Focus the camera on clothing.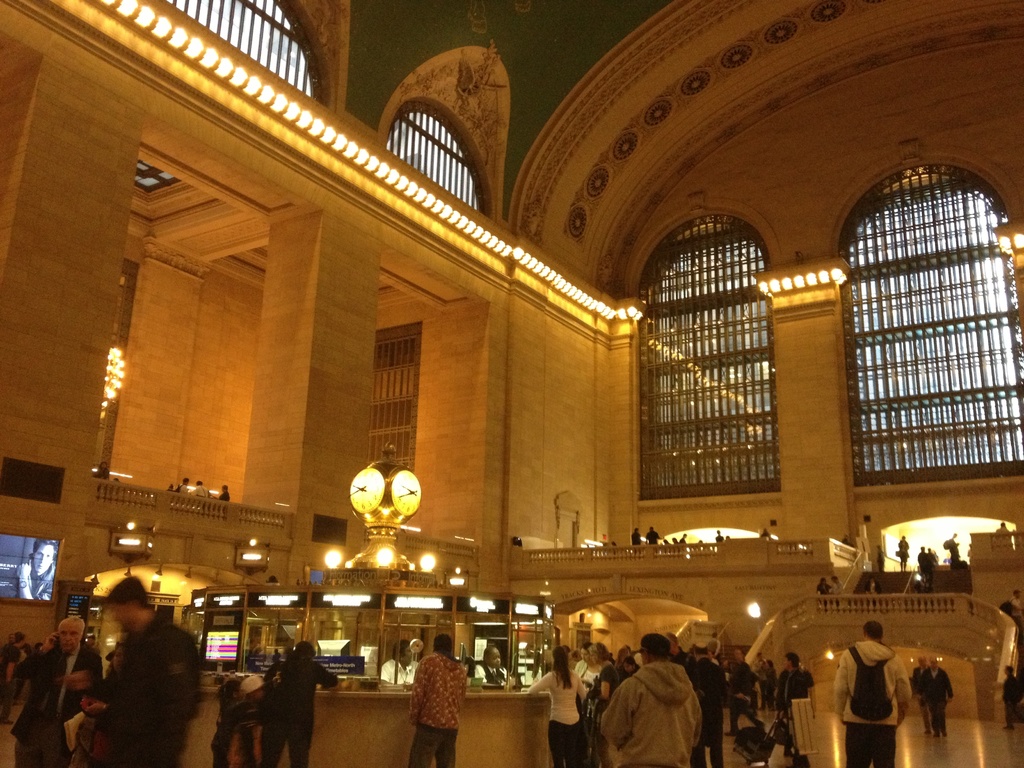
Focus region: bbox(753, 657, 772, 707).
